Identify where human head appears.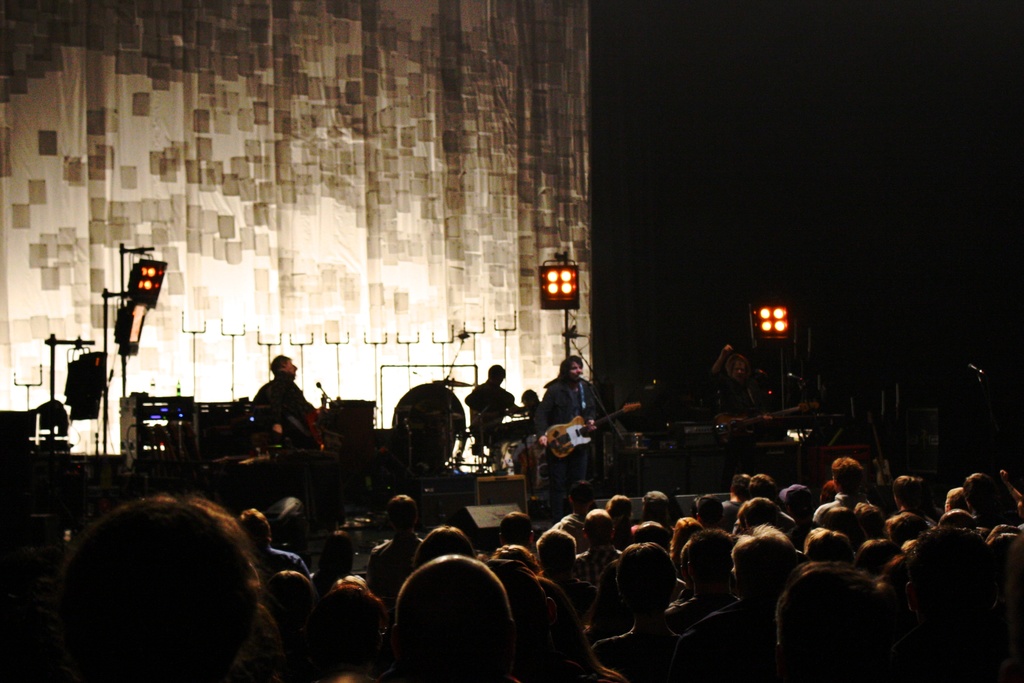
Appears at (774,566,884,682).
